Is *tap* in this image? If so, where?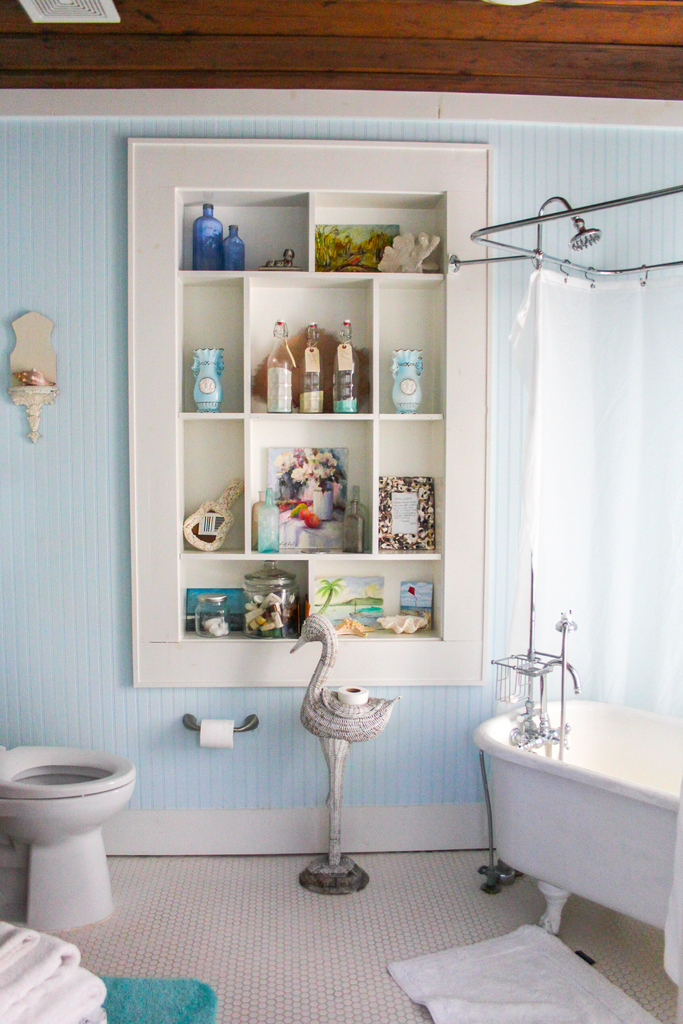
Yes, at 511:655:577:751.
